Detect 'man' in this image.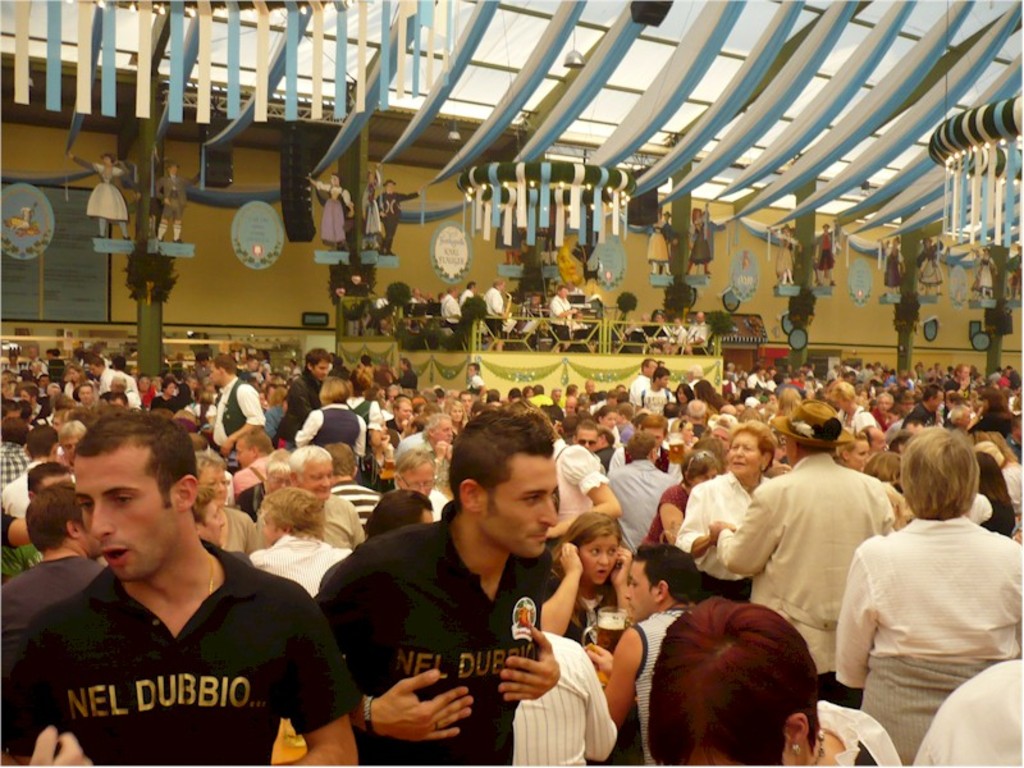
Detection: left=288, top=444, right=367, bottom=548.
